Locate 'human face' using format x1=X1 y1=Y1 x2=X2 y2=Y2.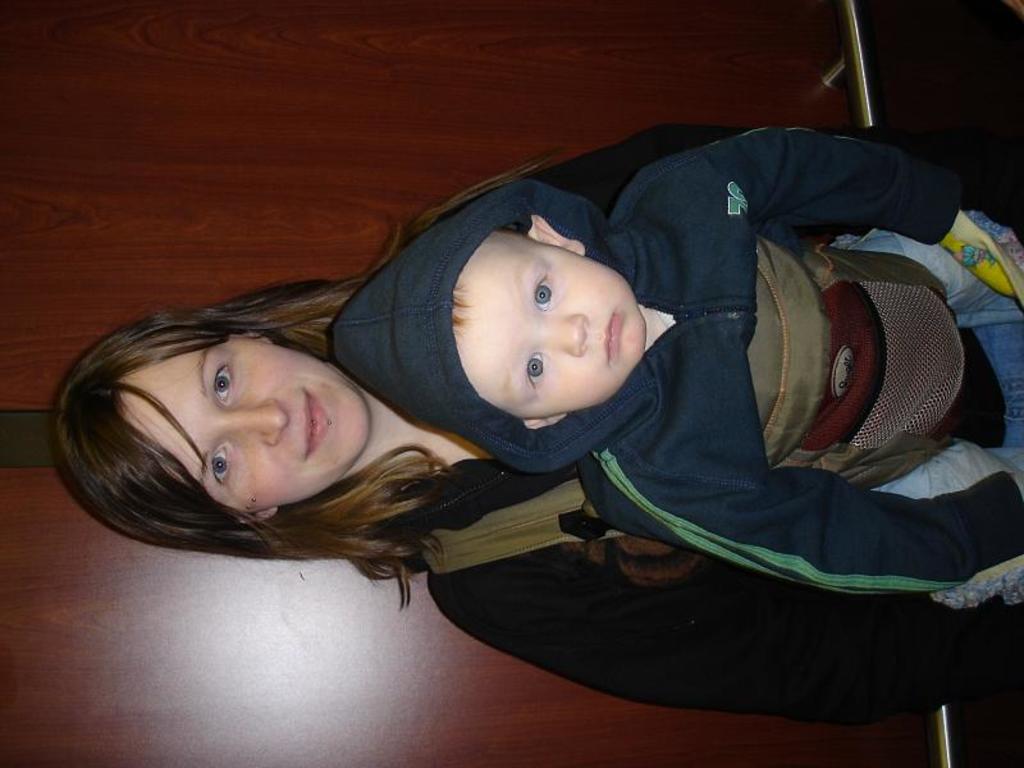
x1=104 y1=329 x2=375 y2=516.
